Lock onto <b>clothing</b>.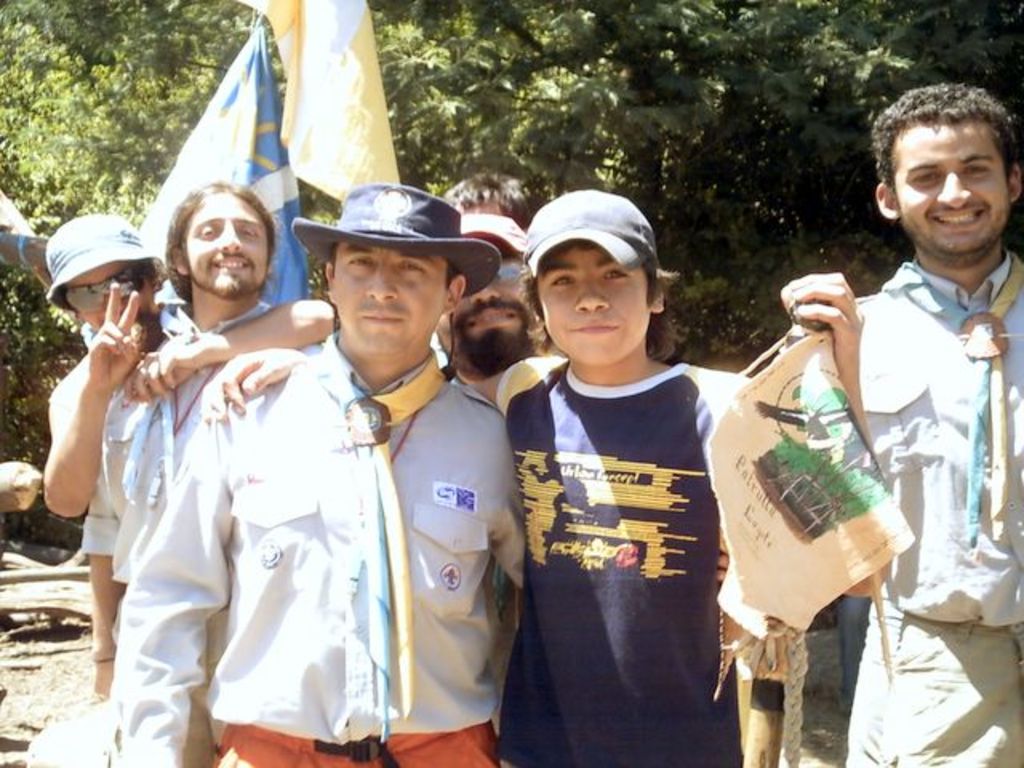
Locked: {"left": 80, "top": 296, "right": 325, "bottom": 581}.
